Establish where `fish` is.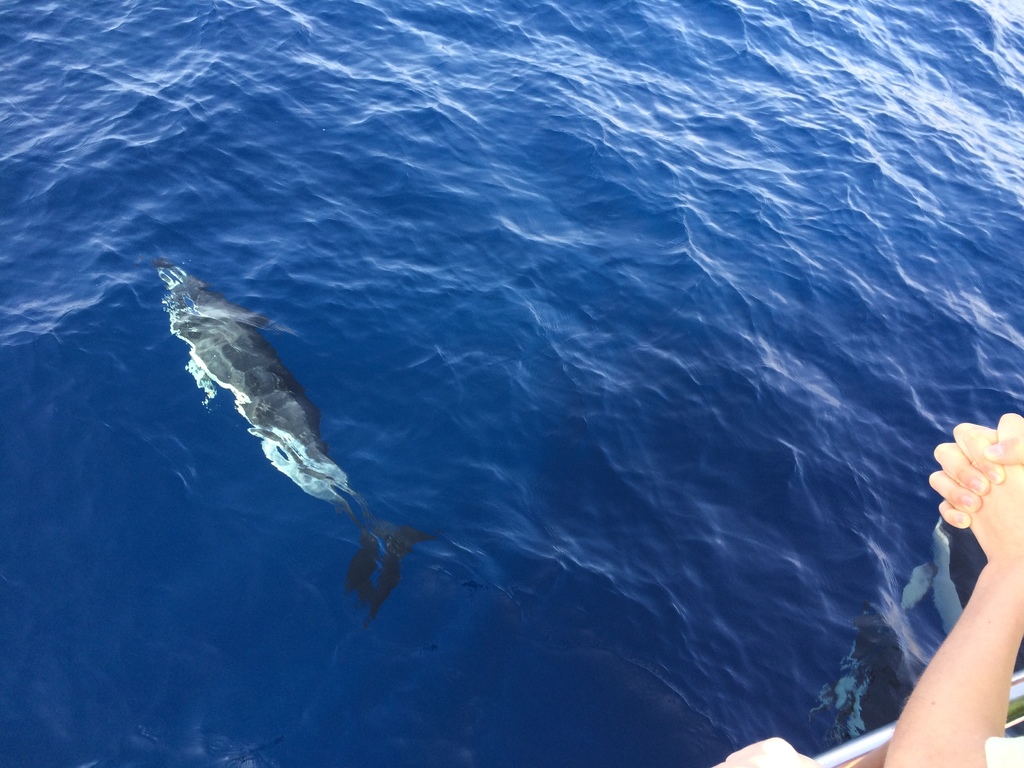
Established at rect(900, 509, 985, 634).
